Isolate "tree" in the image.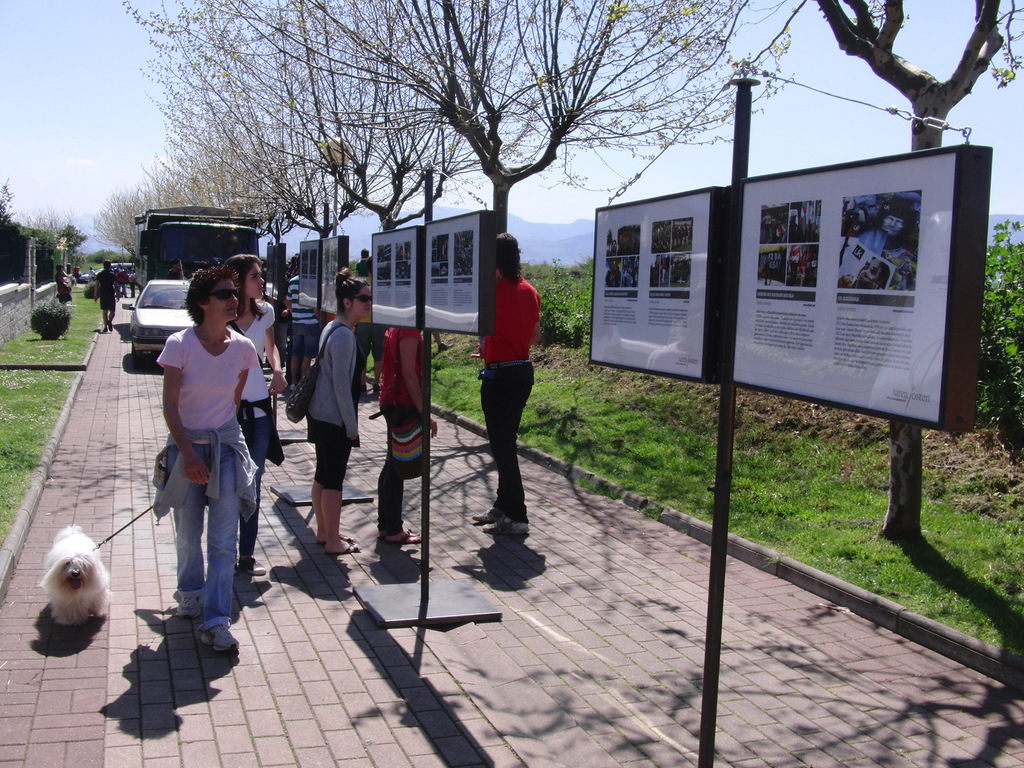
Isolated region: [left=811, top=0, right=1023, bottom=532].
